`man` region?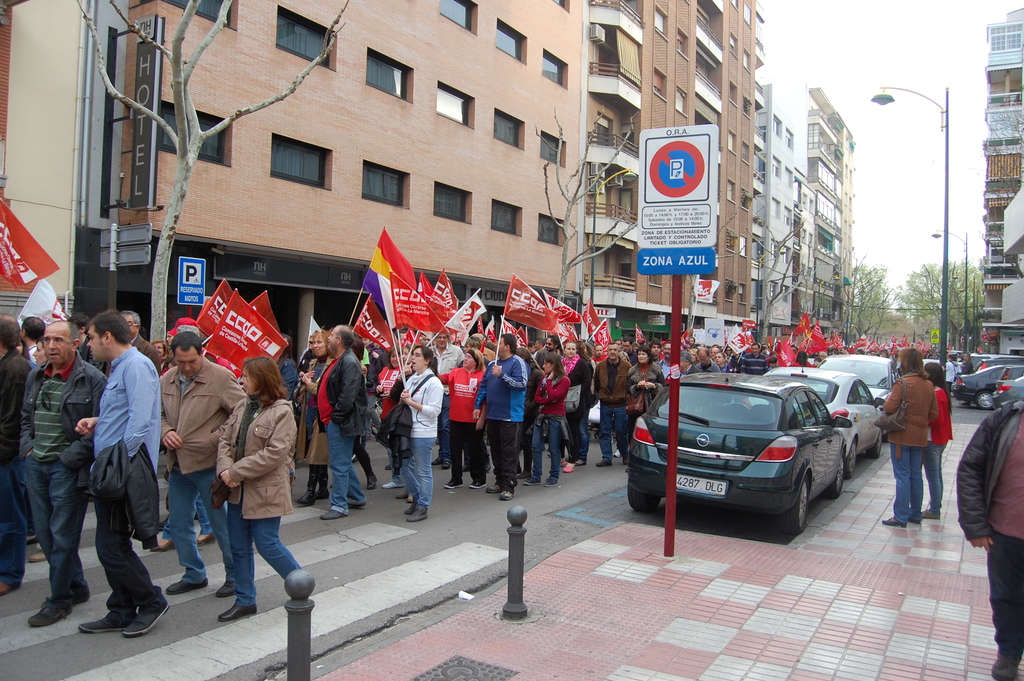
x1=157, y1=331, x2=243, y2=599
